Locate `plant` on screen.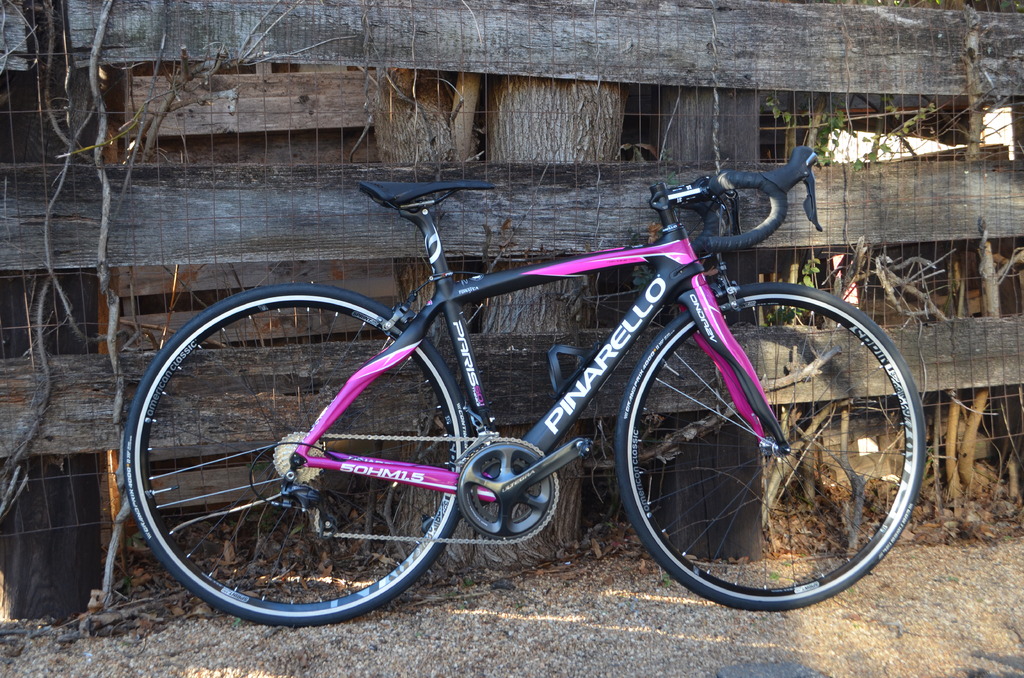
On screen at locate(769, 249, 824, 328).
